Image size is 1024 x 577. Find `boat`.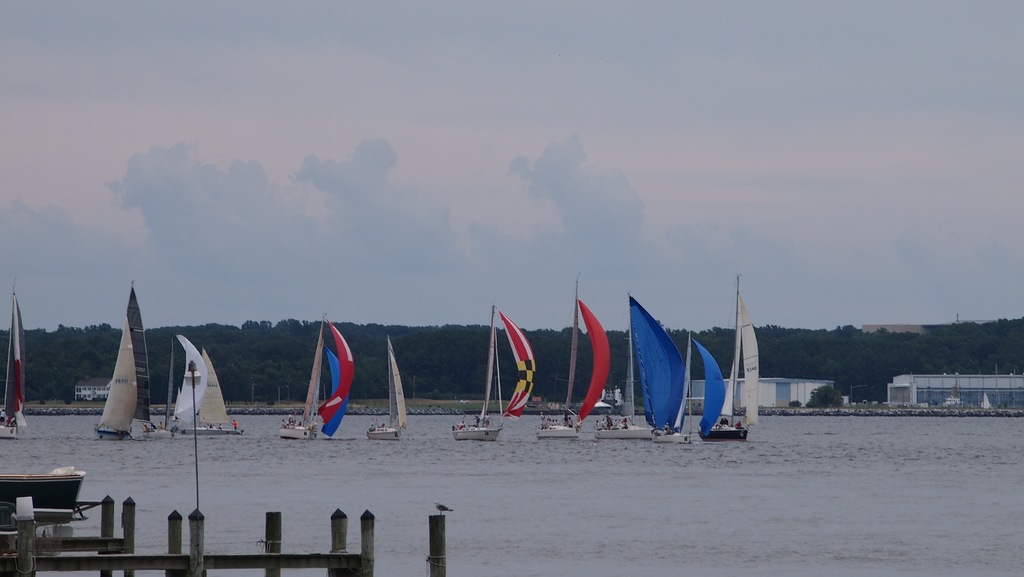
x1=444 y1=300 x2=537 y2=443.
